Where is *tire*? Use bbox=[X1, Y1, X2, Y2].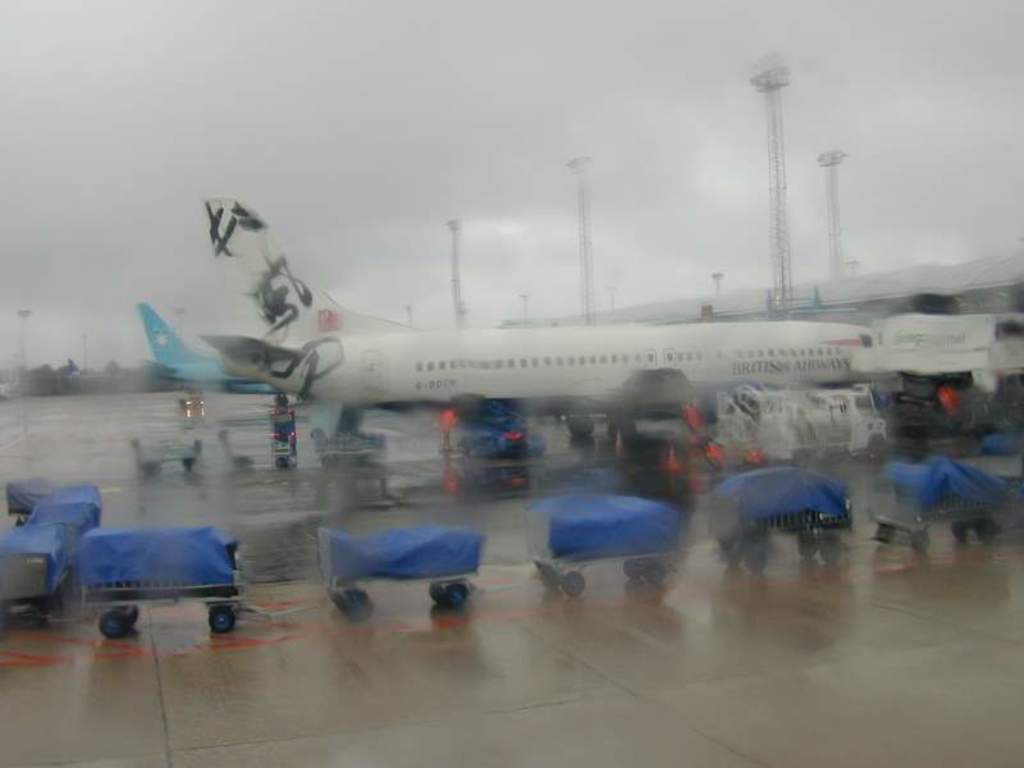
bbox=[905, 530, 929, 559].
